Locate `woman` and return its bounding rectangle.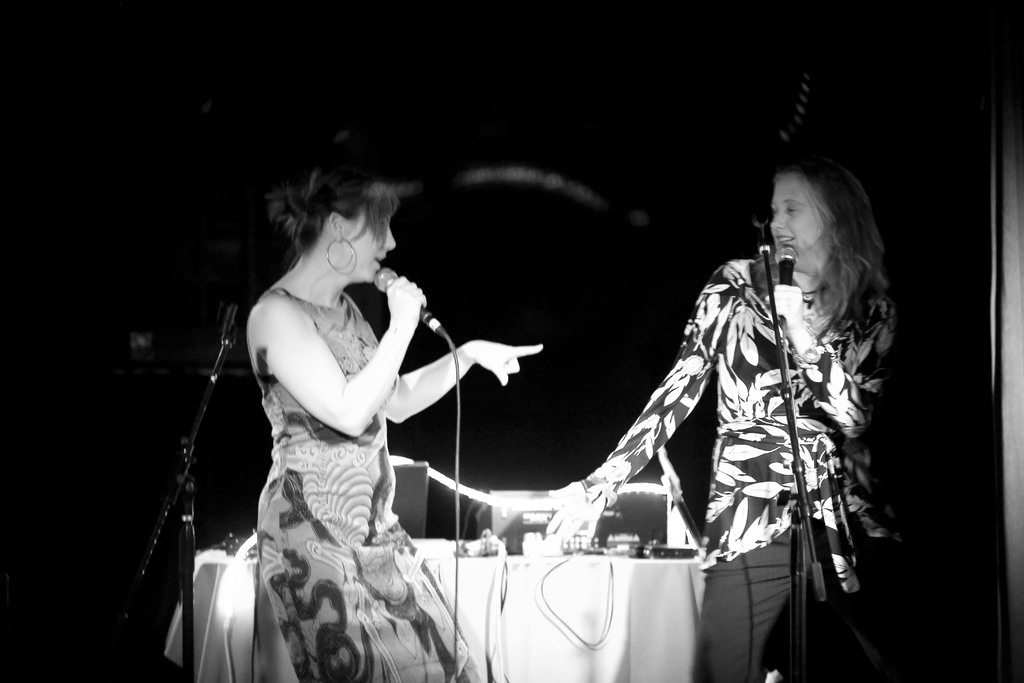
bbox(207, 128, 531, 660).
